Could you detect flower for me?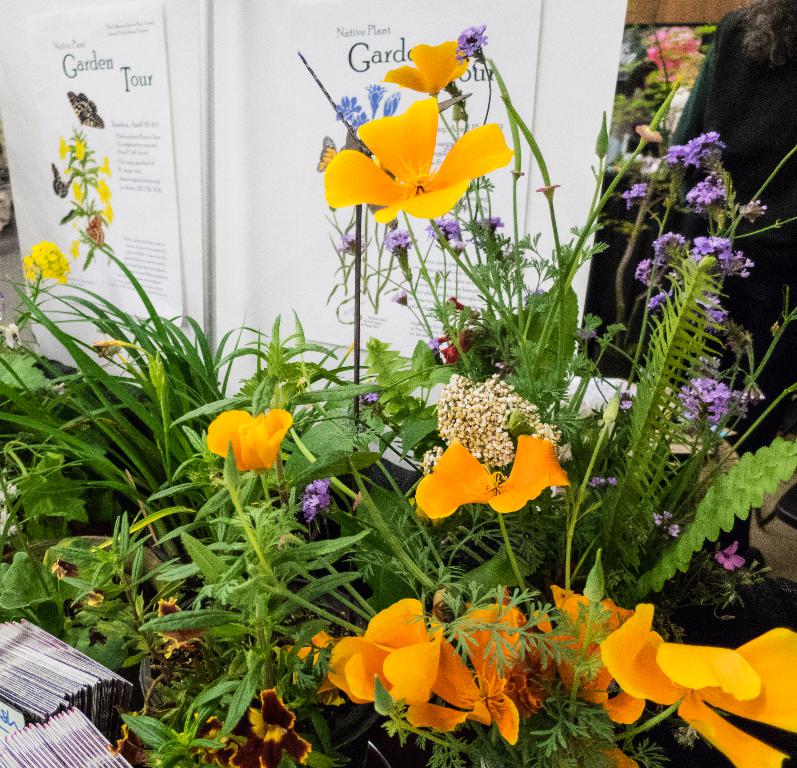
Detection result: BBox(384, 38, 468, 94).
